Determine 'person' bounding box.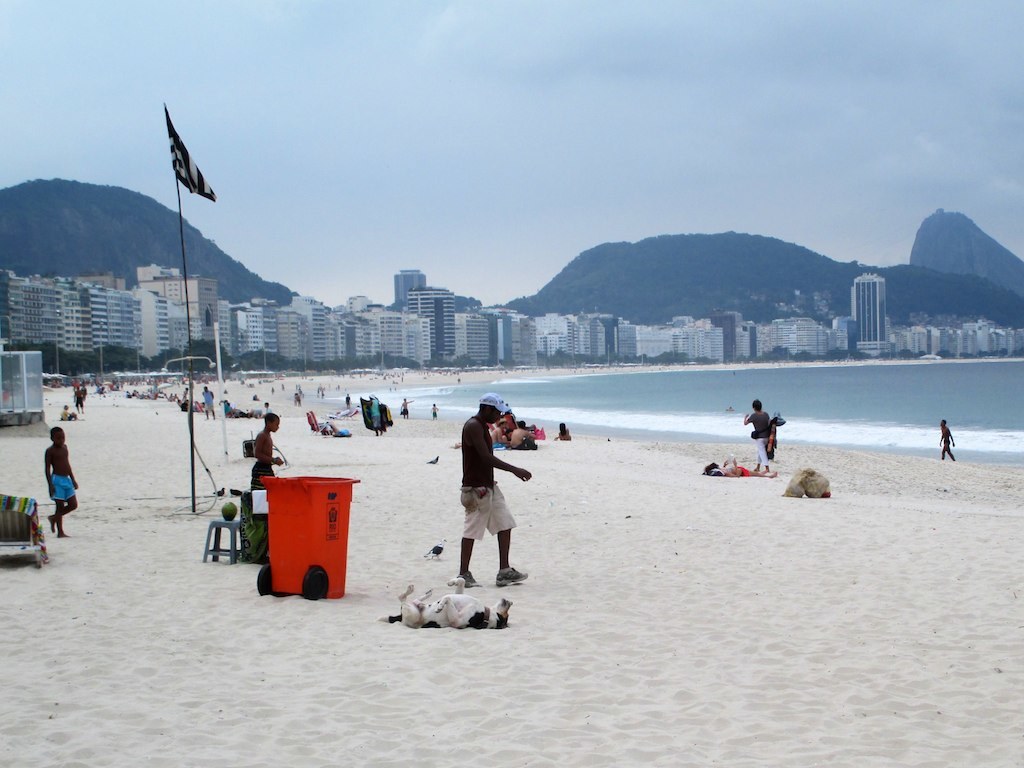
Determined: pyautogui.locateOnScreen(368, 392, 384, 441).
